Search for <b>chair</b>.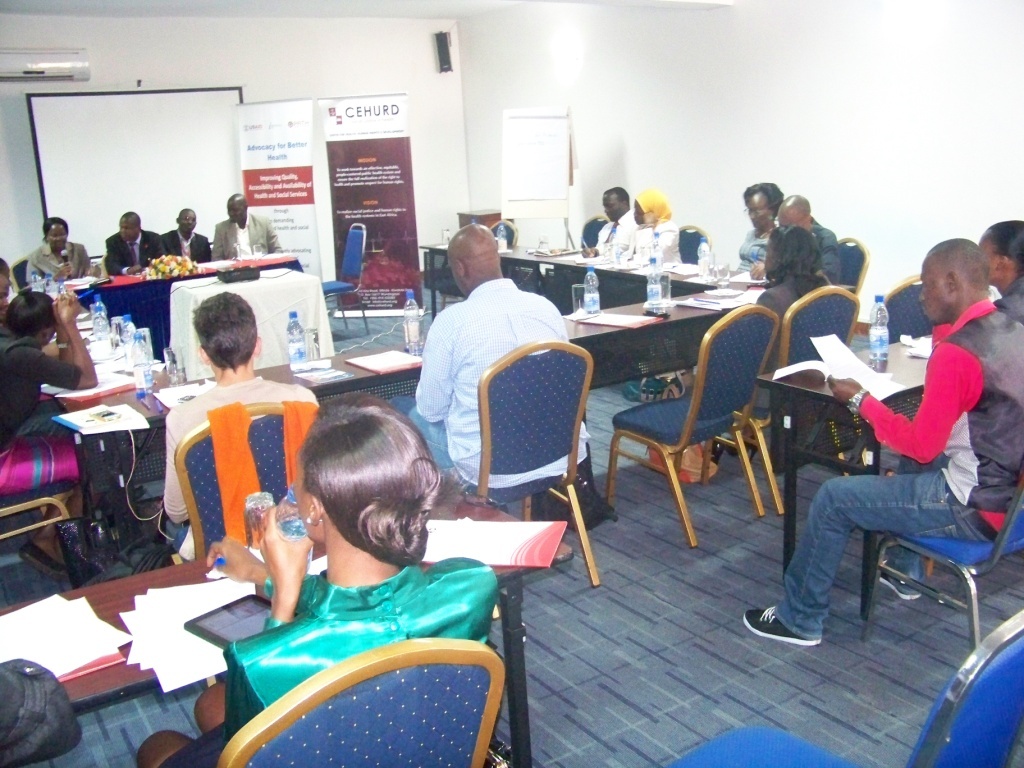
Found at 490 219 522 243.
